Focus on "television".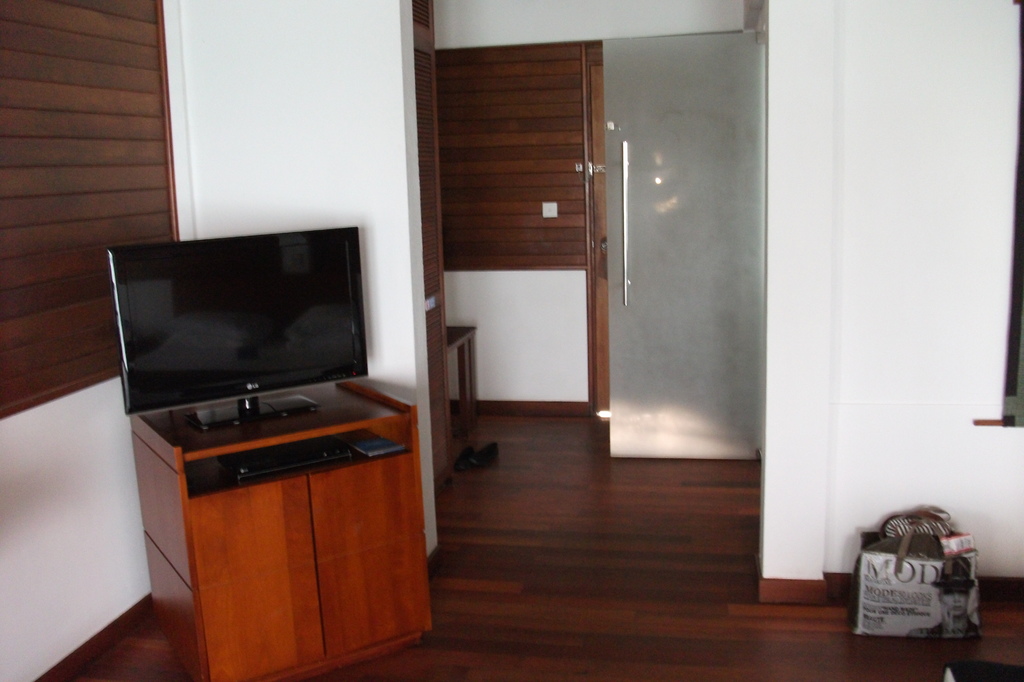
Focused at left=106, top=223, right=368, bottom=411.
